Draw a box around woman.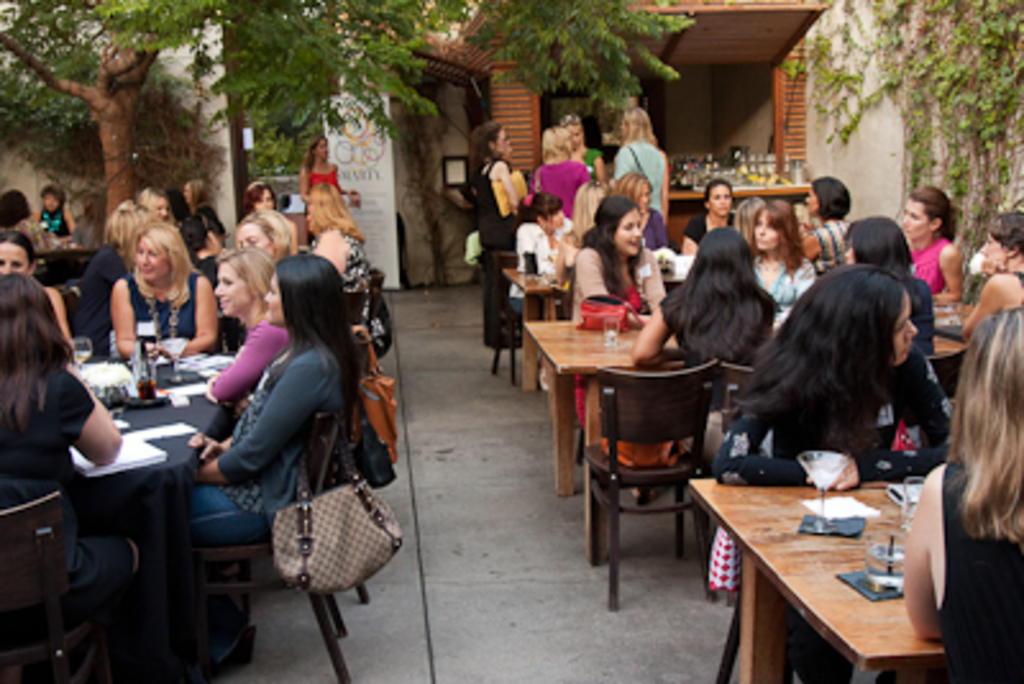
753, 197, 806, 307.
